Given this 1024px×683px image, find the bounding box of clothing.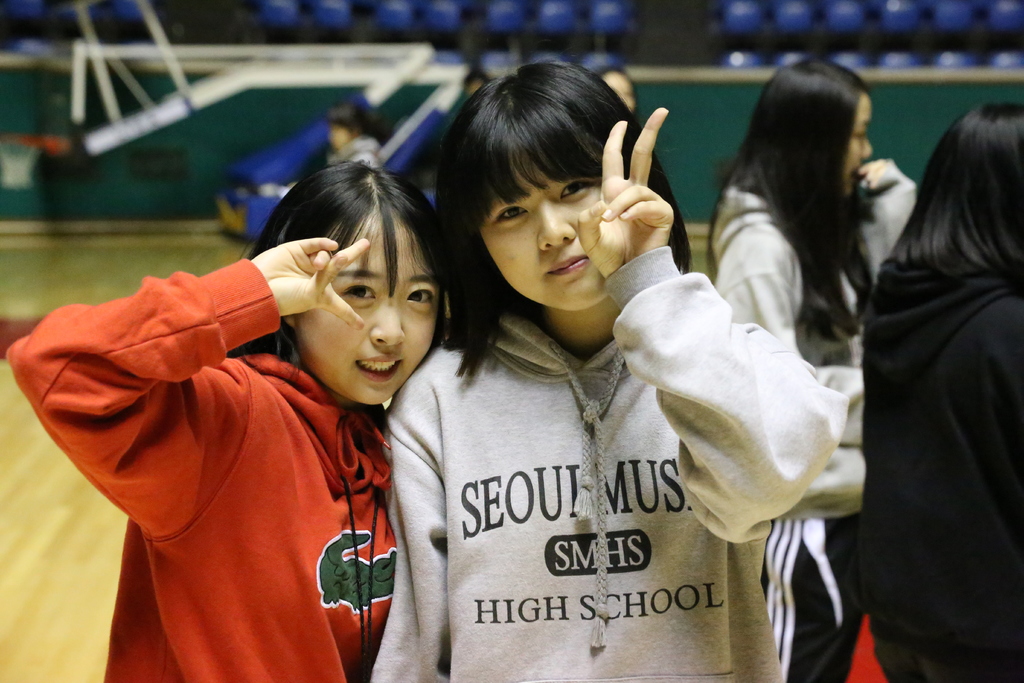
7 250 406 682.
